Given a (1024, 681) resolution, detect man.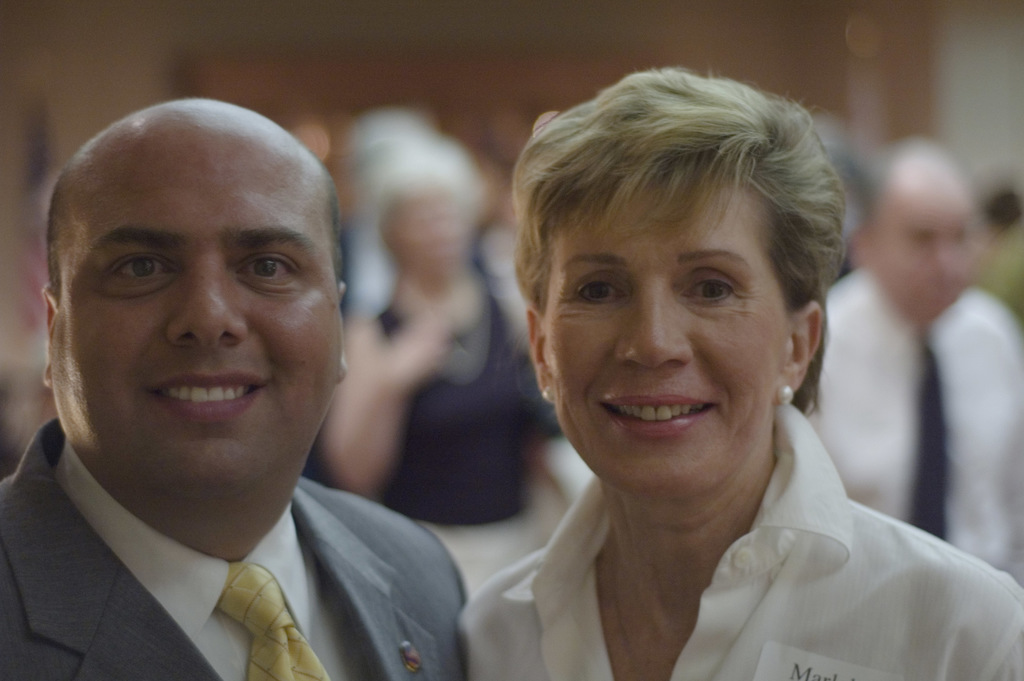
0 93 468 680.
